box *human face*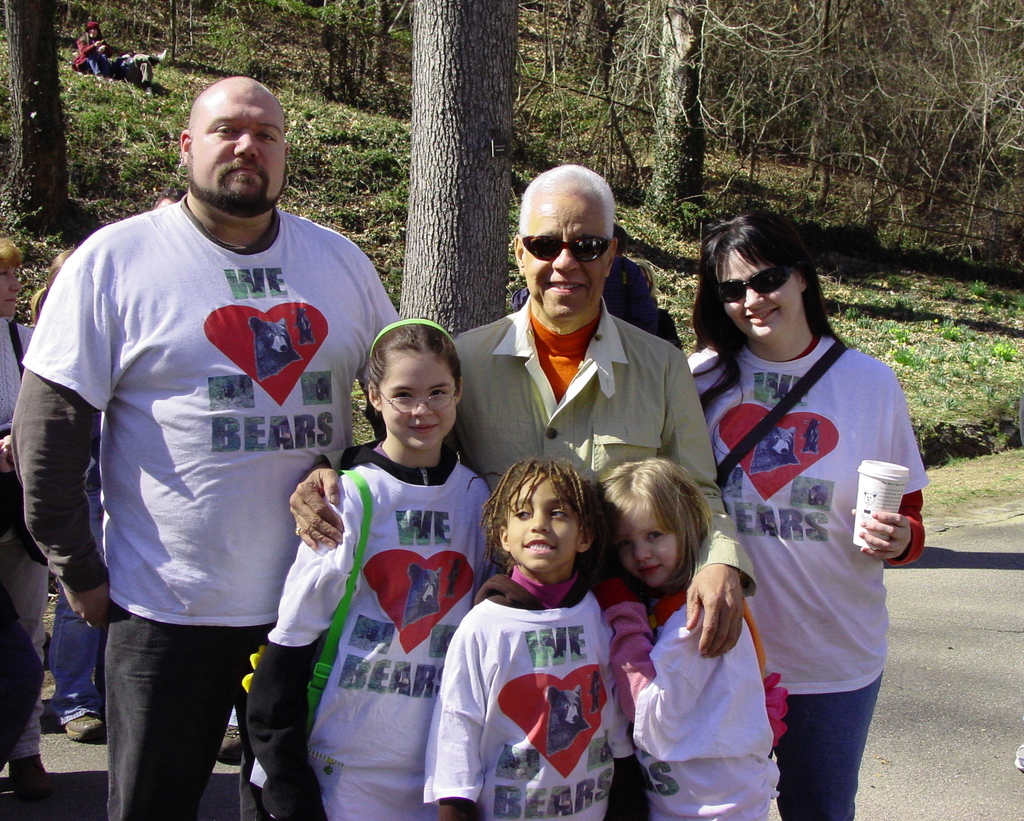
bbox=(0, 261, 20, 318)
